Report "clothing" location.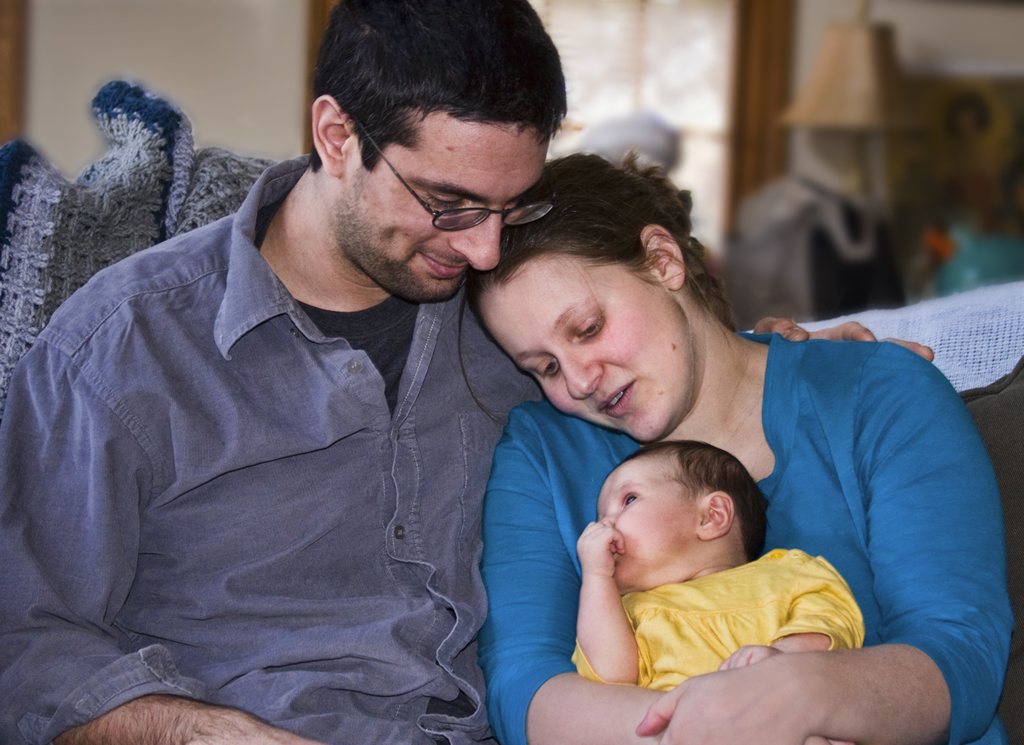
Report: [x1=567, y1=545, x2=862, y2=695].
